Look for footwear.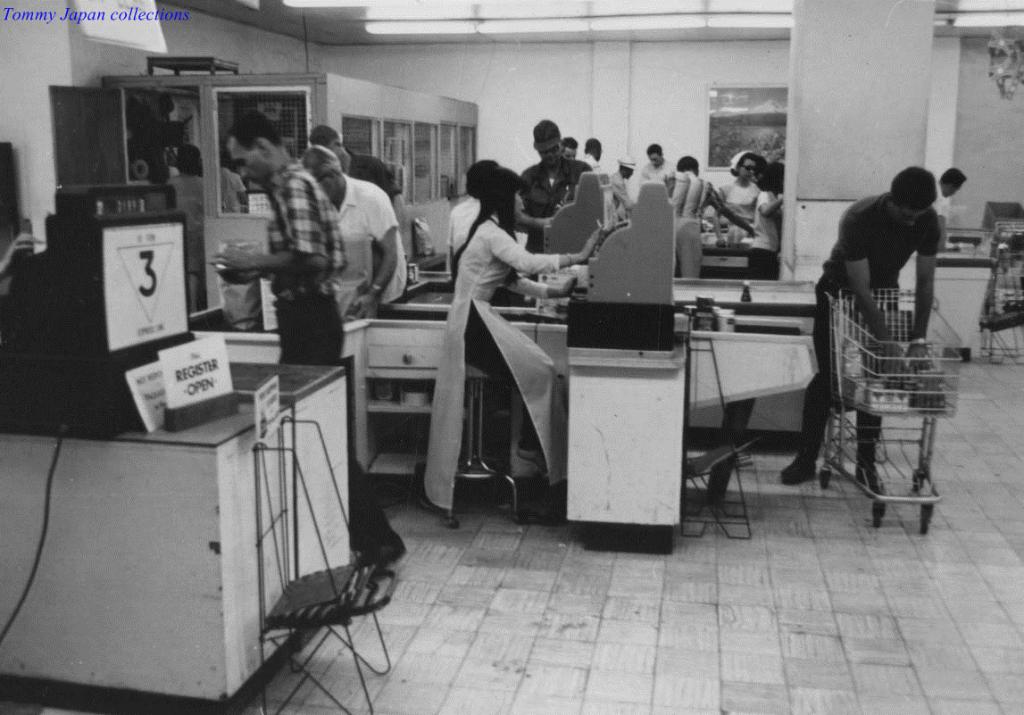
Found: box=[856, 464, 886, 502].
